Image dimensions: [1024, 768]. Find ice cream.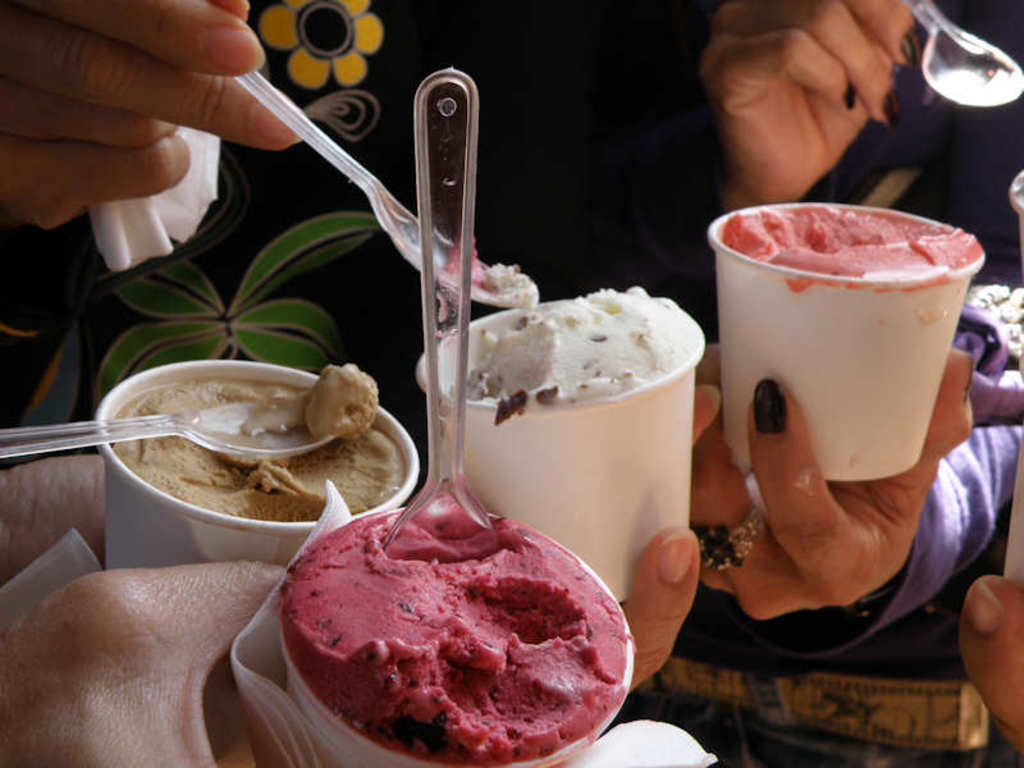
[left=280, top=504, right=637, bottom=767].
